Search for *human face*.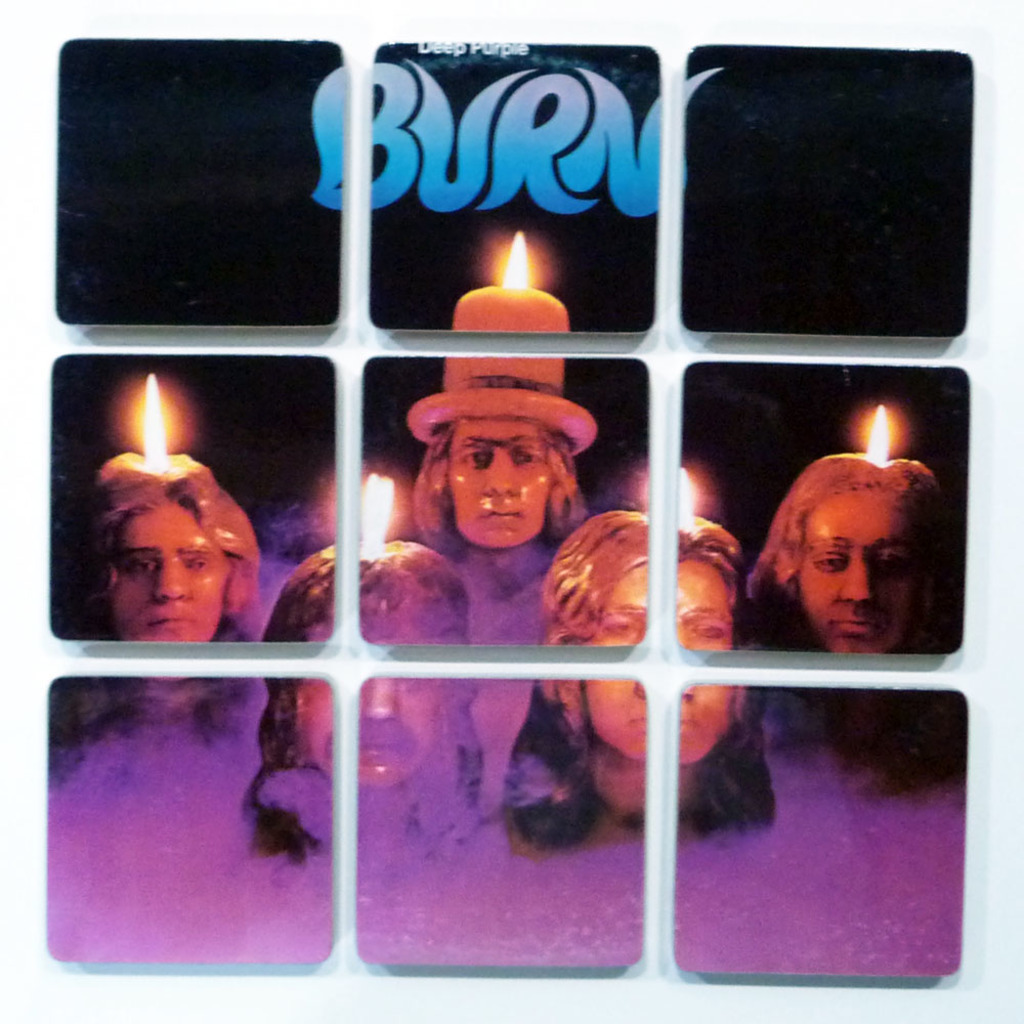
Found at 444, 393, 560, 555.
